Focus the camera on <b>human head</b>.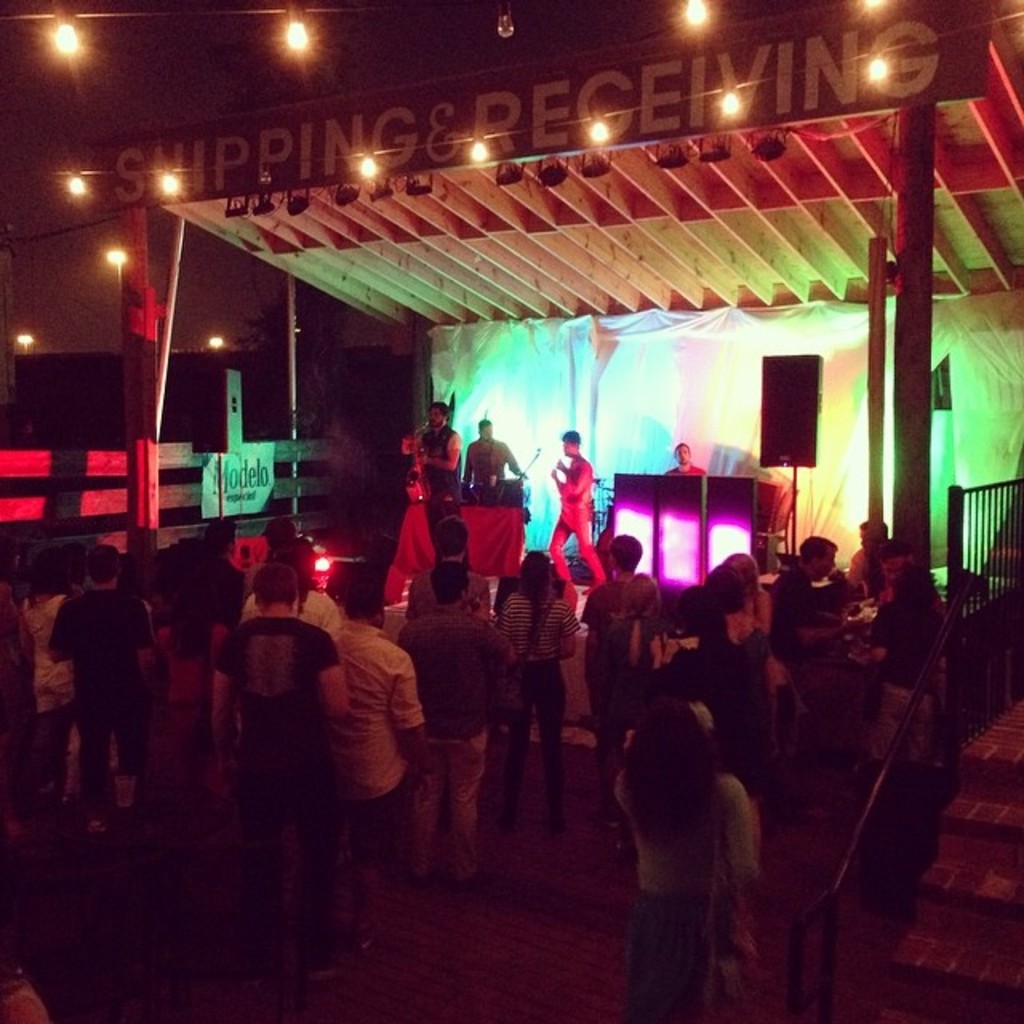
Focus region: bbox=[610, 531, 640, 571].
